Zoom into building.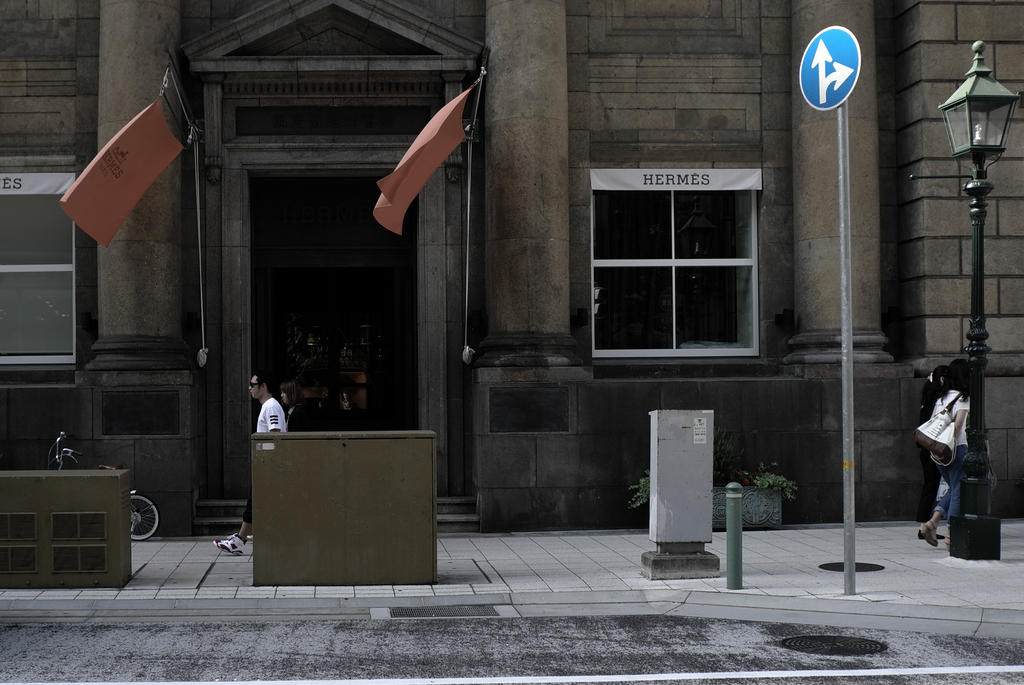
Zoom target: <box>0,0,1023,520</box>.
